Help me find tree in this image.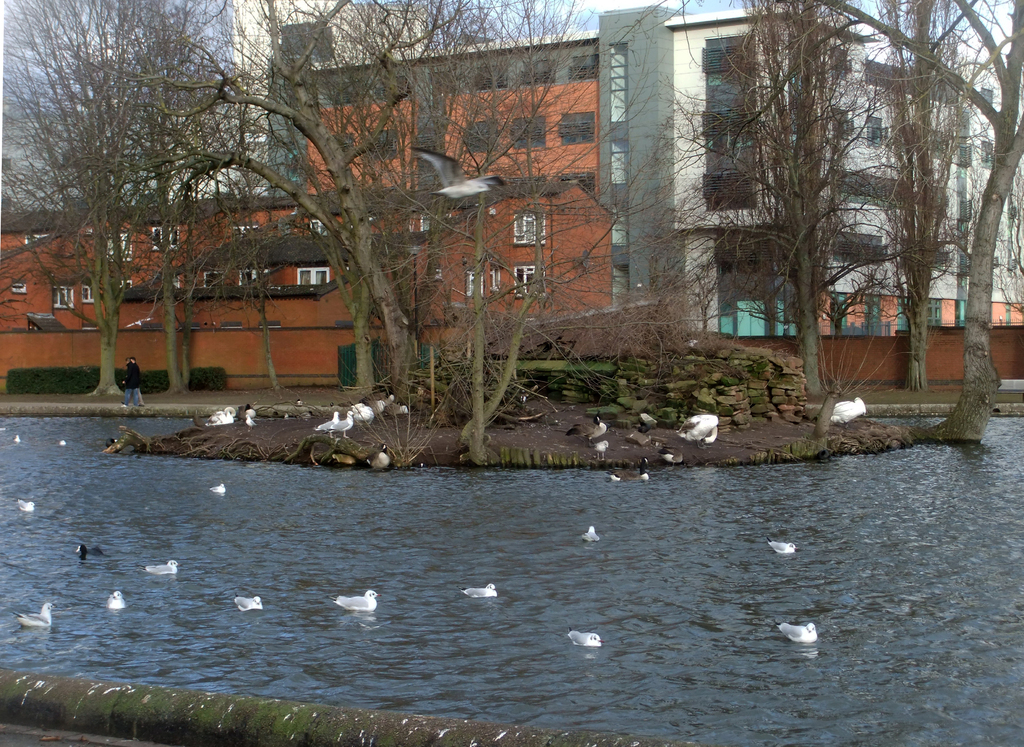
Found it: 29:0:990:460.
